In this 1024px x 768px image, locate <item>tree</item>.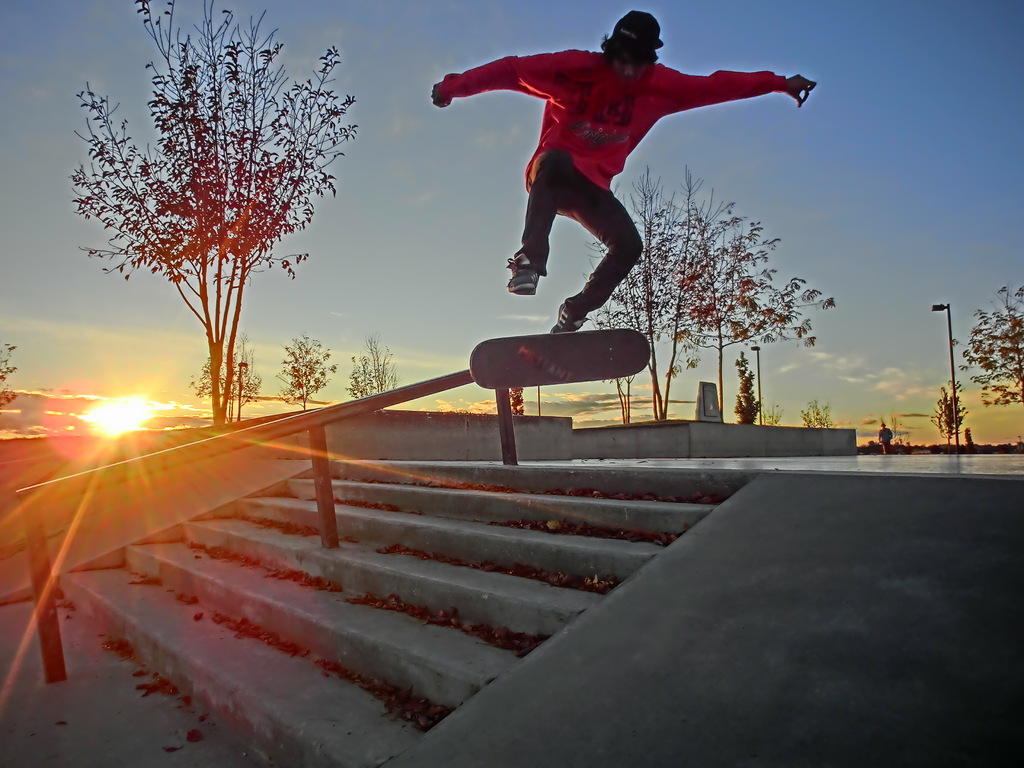
Bounding box: [x1=580, y1=234, x2=646, y2=417].
